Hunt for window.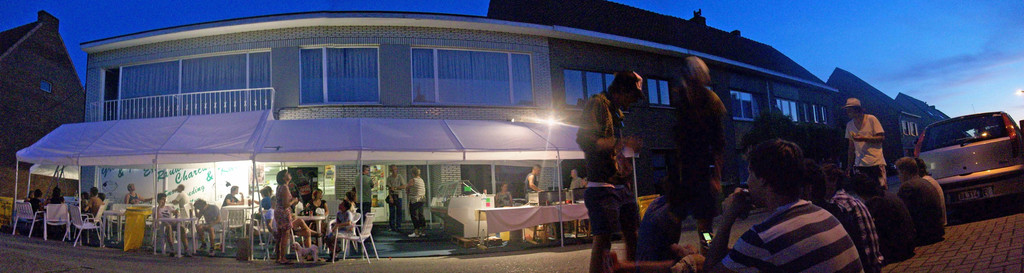
Hunted down at crop(410, 47, 534, 107).
